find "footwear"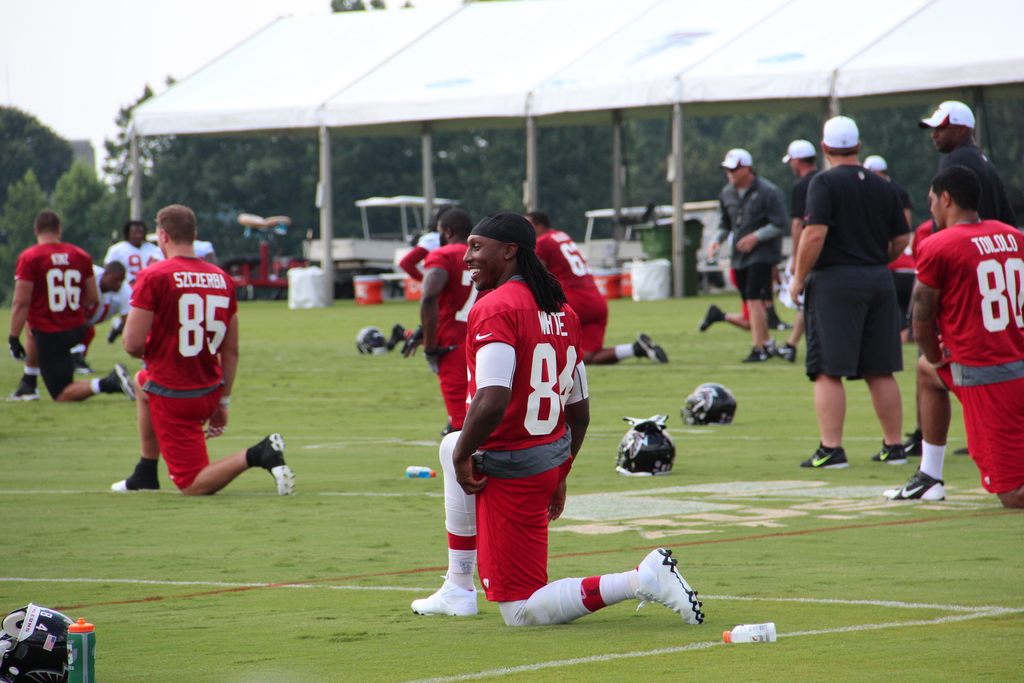
x1=742, y1=338, x2=773, y2=362
